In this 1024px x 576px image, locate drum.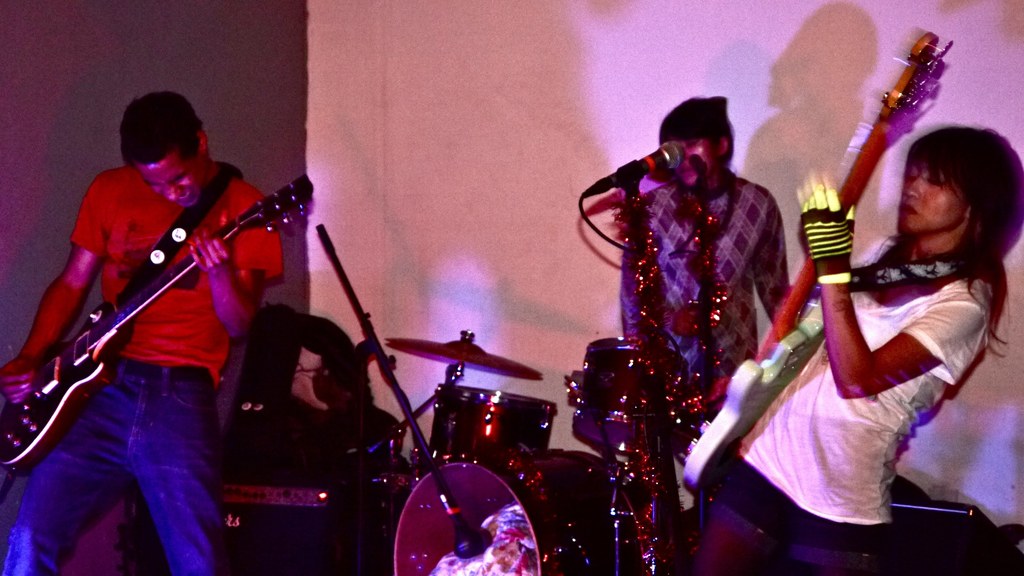
Bounding box: [x1=429, y1=386, x2=557, y2=461].
